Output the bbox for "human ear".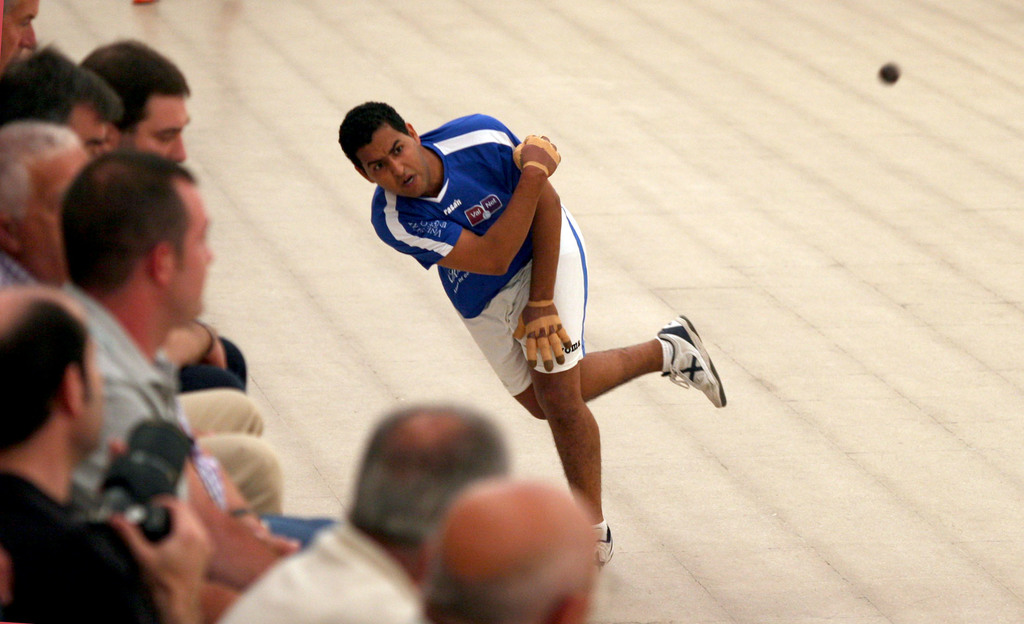
(left=558, top=591, right=584, bottom=623).
